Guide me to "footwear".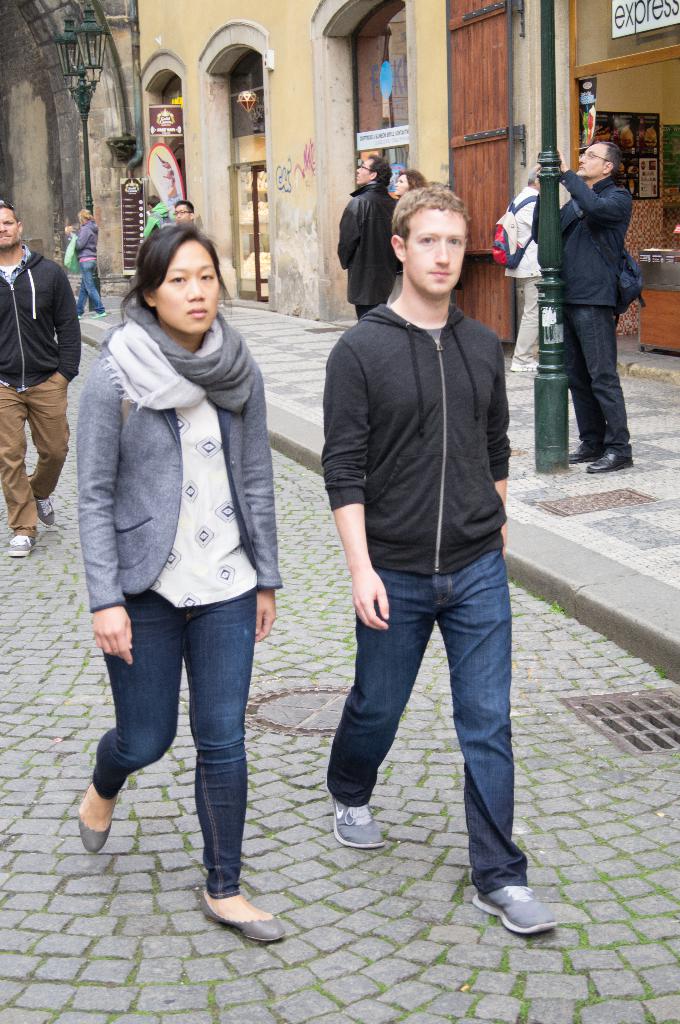
Guidance: box(567, 443, 598, 464).
